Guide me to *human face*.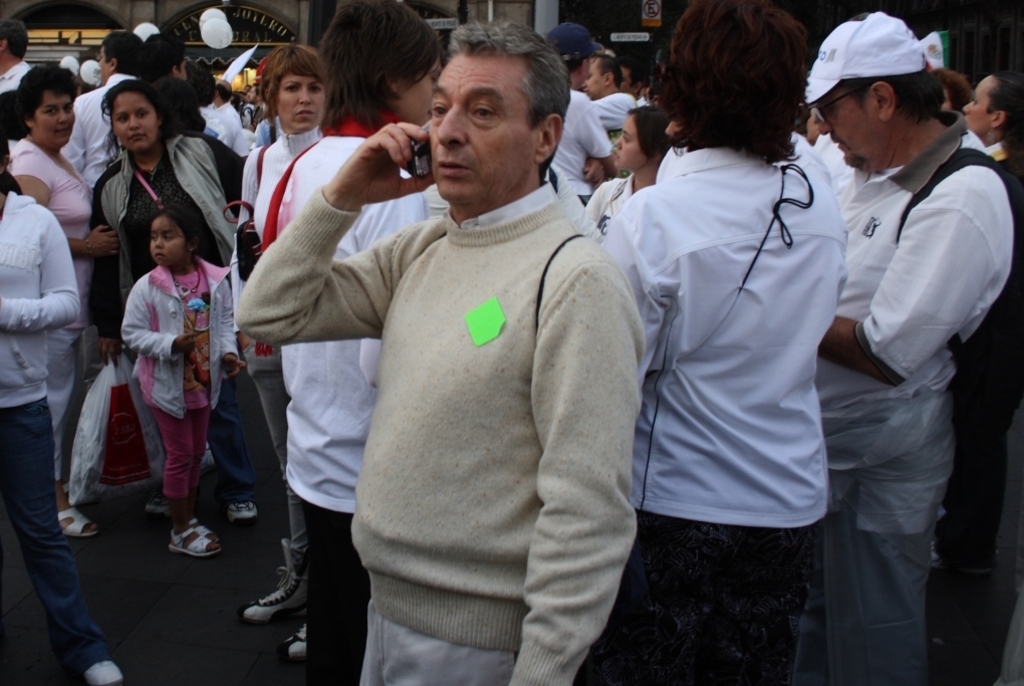
Guidance: locate(149, 218, 189, 264).
